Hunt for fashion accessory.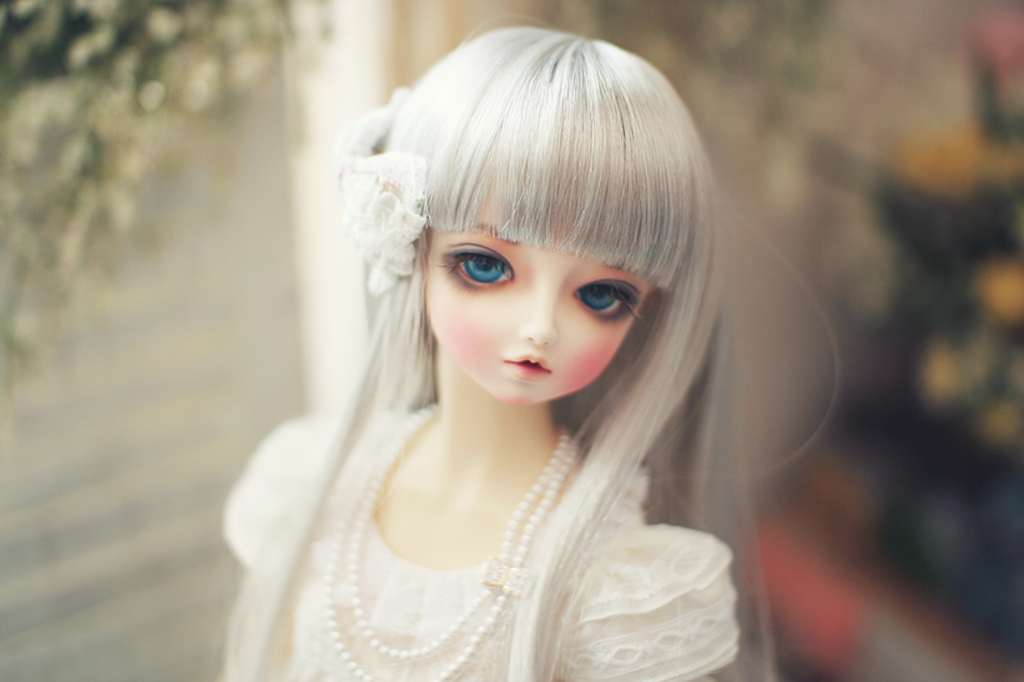
Hunted down at x1=323, y1=396, x2=584, y2=681.
